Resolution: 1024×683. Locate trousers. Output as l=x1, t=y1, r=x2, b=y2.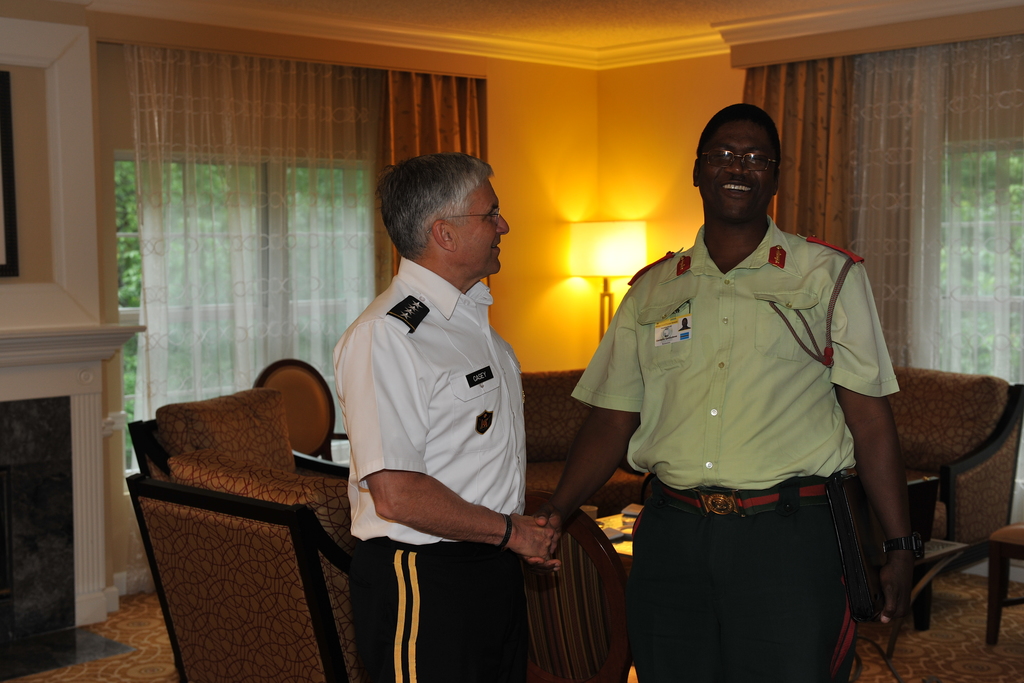
l=625, t=493, r=879, b=650.
